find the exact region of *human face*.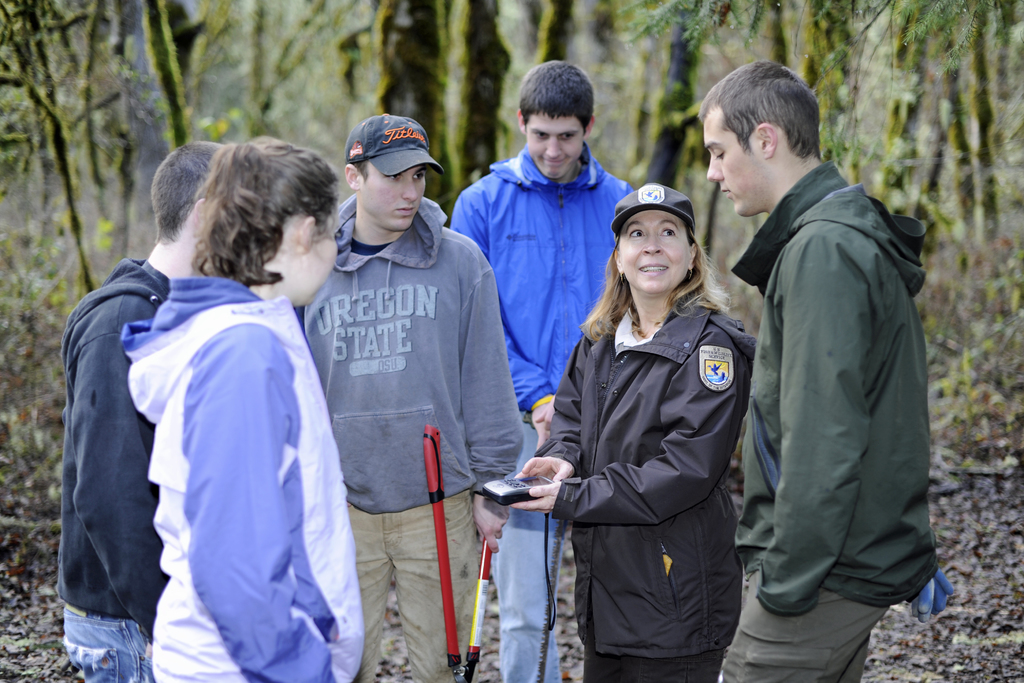
Exact region: (x1=359, y1=170, x2=425, y2=231).
